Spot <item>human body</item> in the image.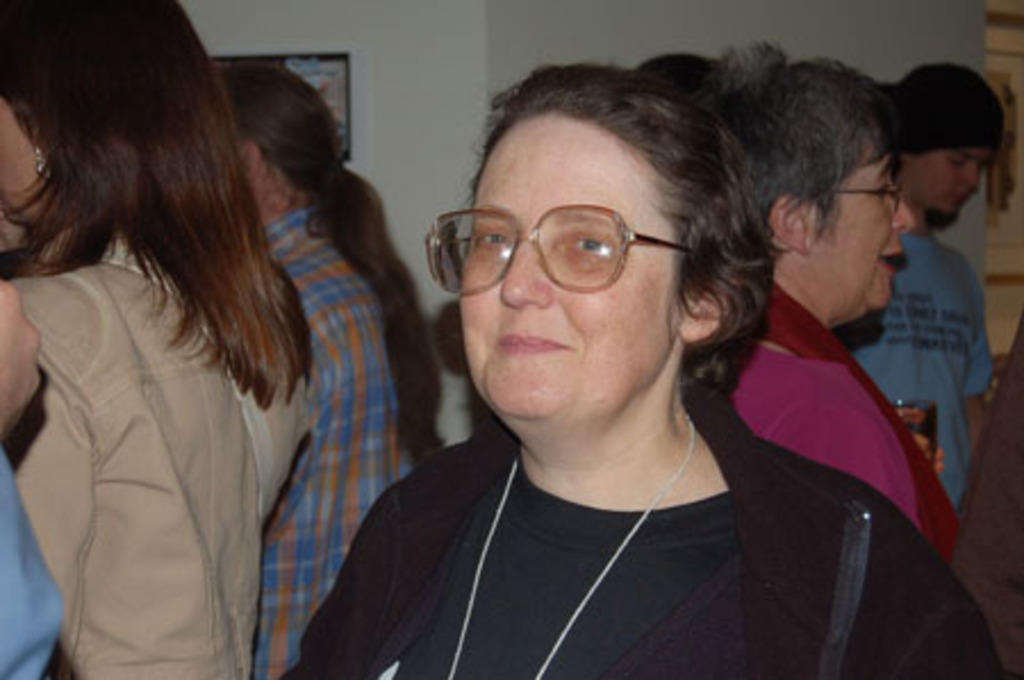
<item>human body</item> found at (0,234,319,678).
